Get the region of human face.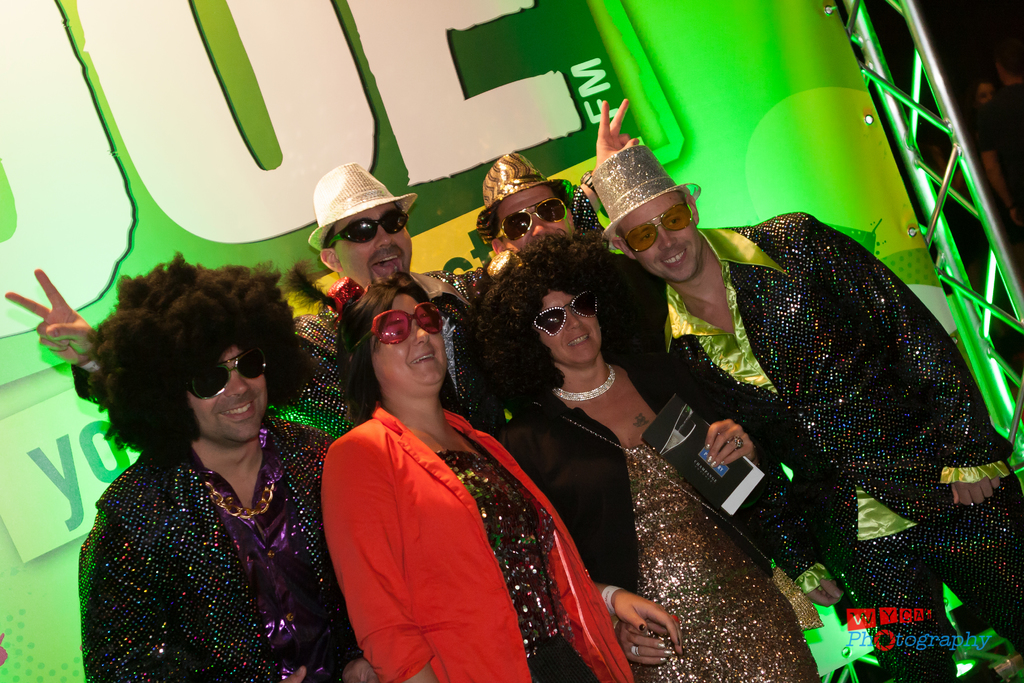
left=532, top=291, right=602, bottom=363.
